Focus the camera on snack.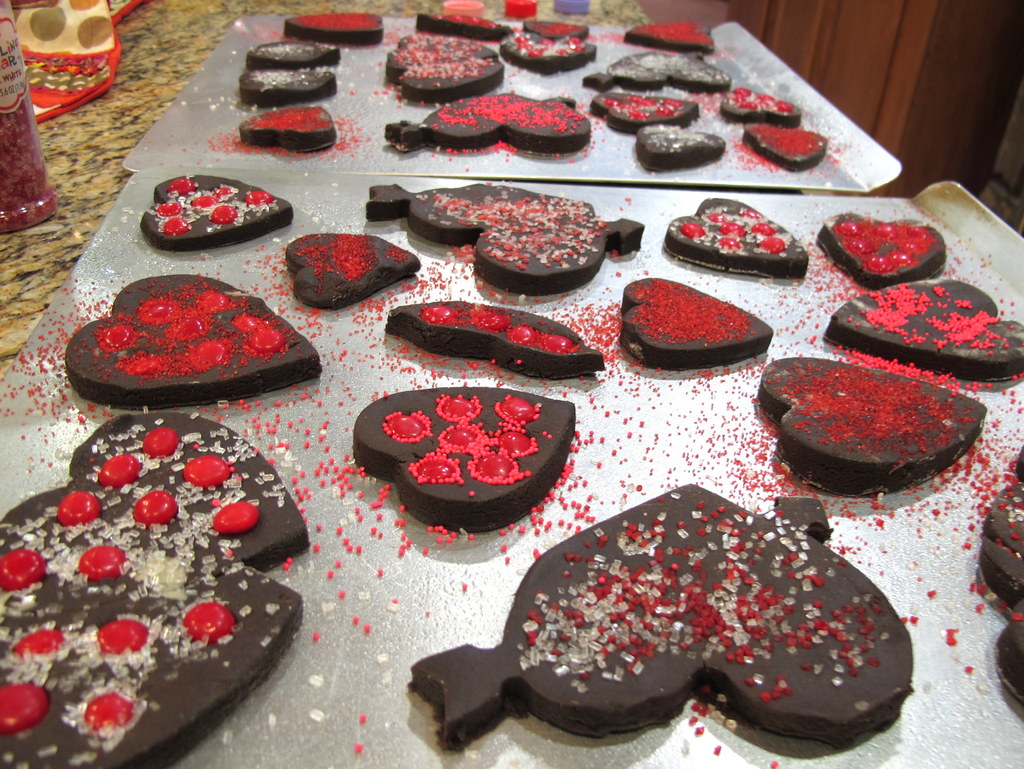
Focus region: pyautogui.locateOnScreen(354, 382, 583, 538).
